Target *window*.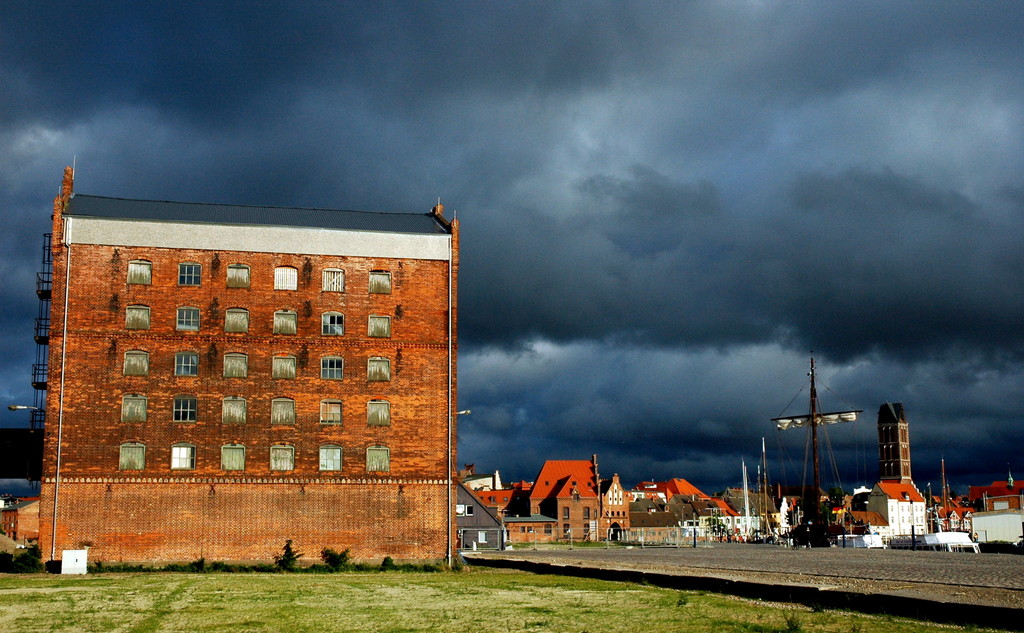
Target region: [546,523,552,535].
